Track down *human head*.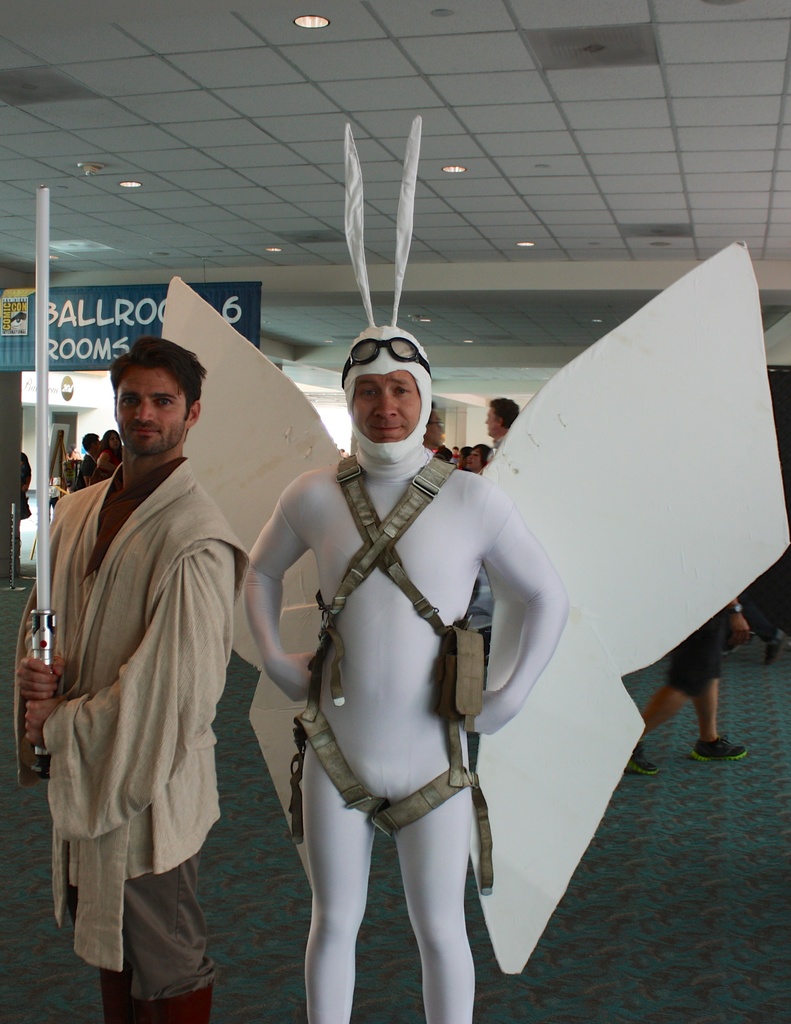
Tracked to detection(480, 394, 522, 435).
